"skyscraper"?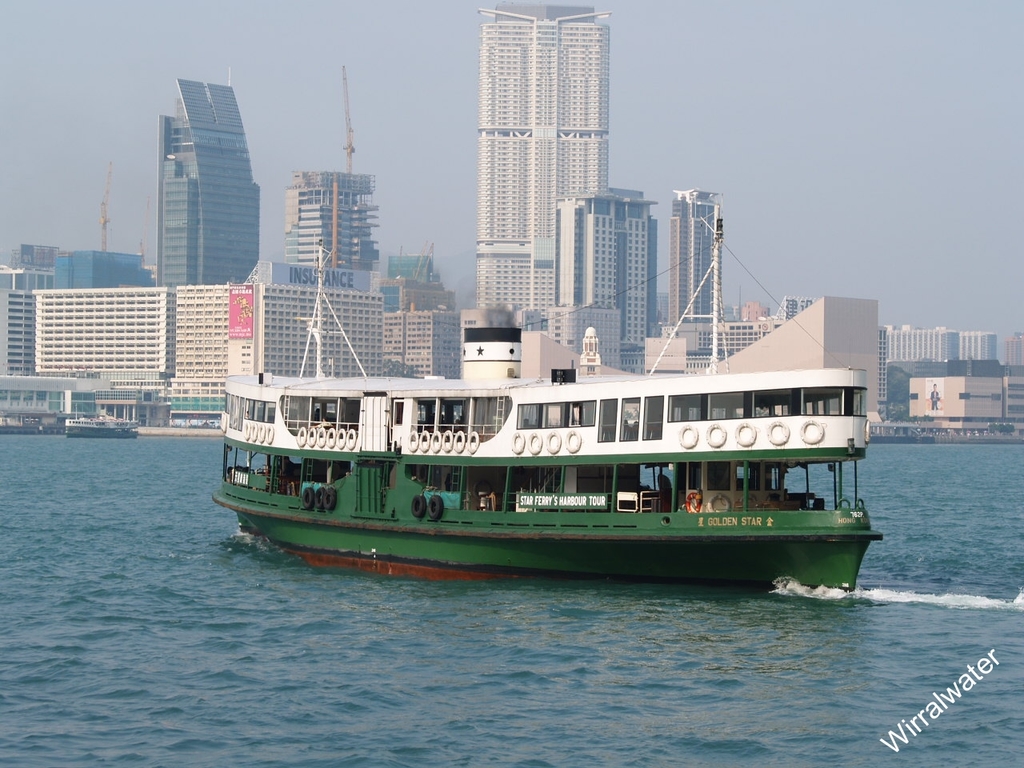
(x1=556, y1=188, x2=660, y2=364)
